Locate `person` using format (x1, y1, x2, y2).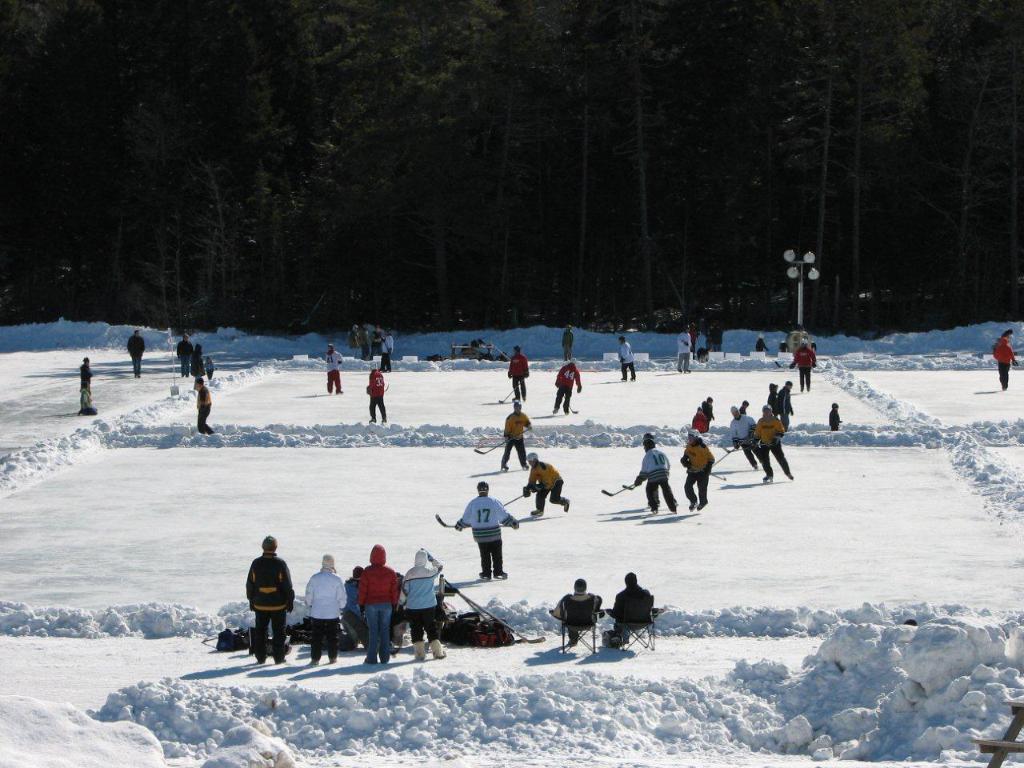
(508, 350, 528, 406).
